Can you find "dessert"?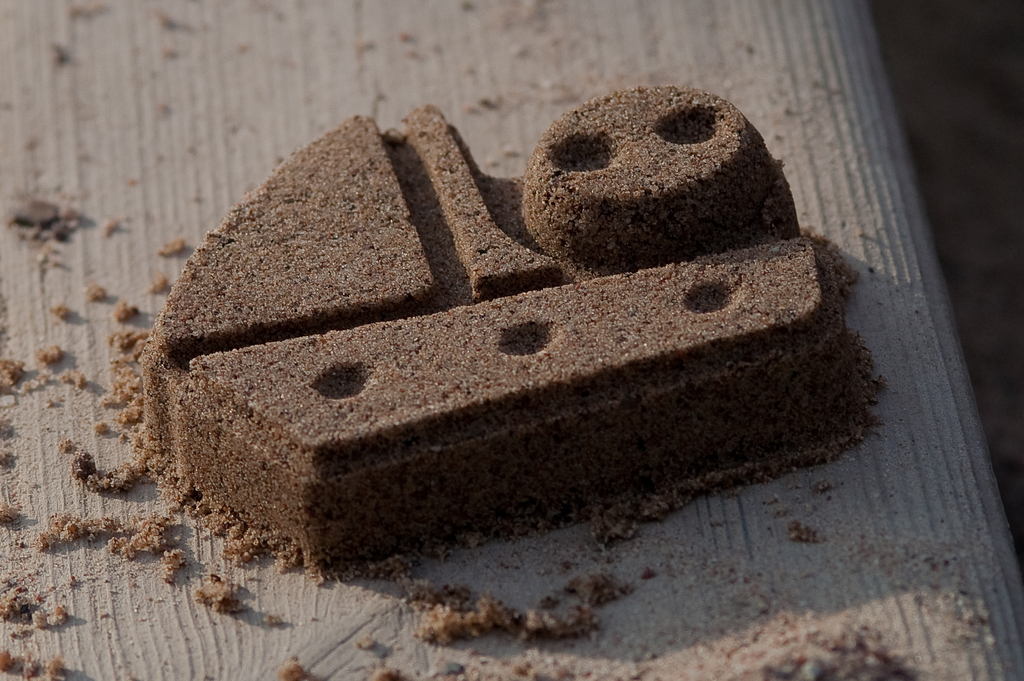
Yes, bounding box: Rect(540, 82, 777, 287).
